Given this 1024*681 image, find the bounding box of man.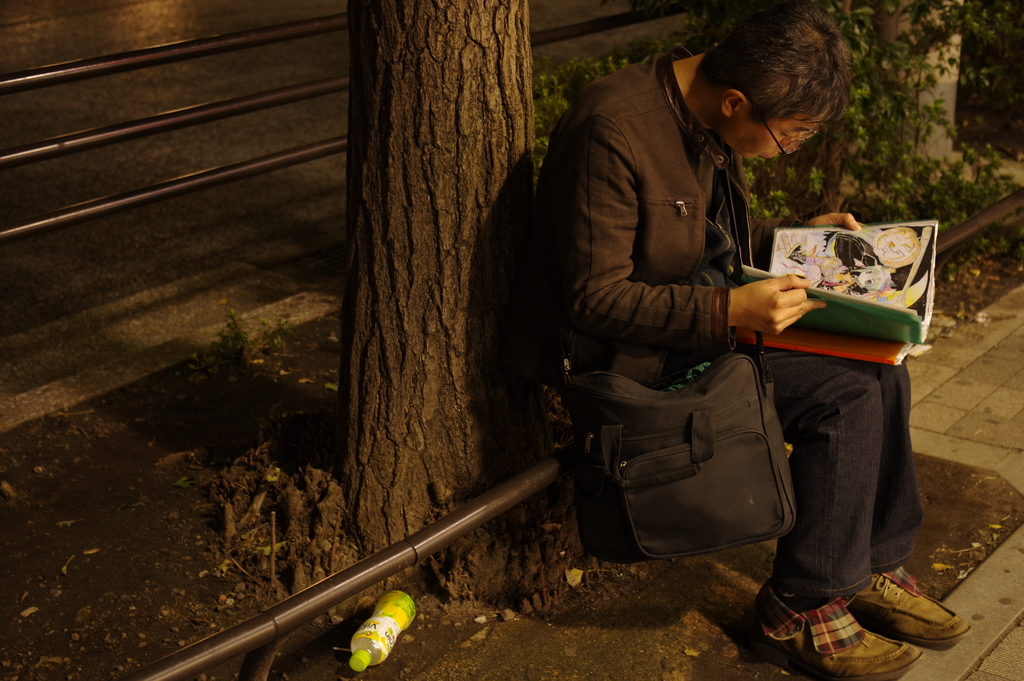
(532,0,977,680).
